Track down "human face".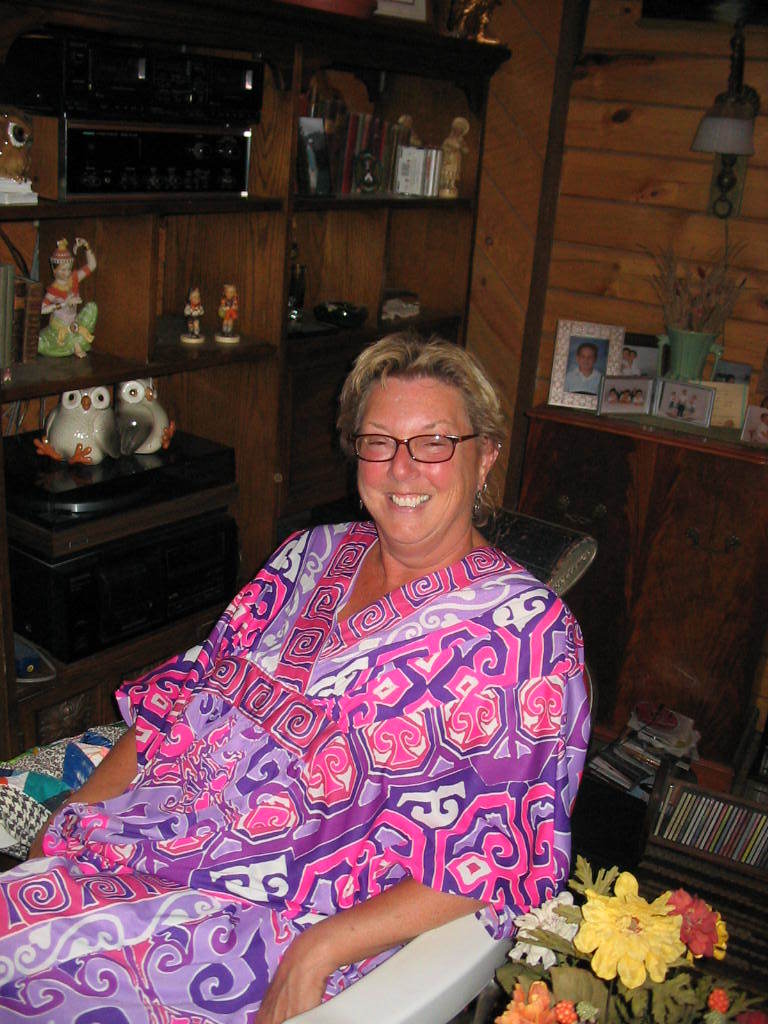
Tracked to left=358, top=379, right=481, bottom=546.
